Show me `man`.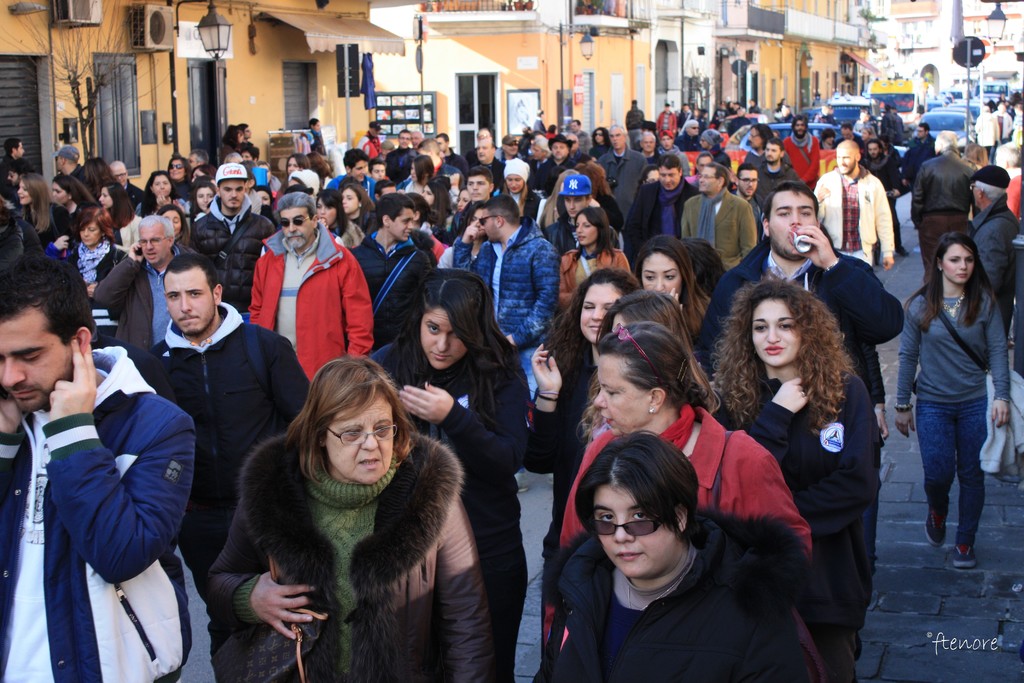
`man` is here: <bbox>540, 136, 572, 194</bbox>.
